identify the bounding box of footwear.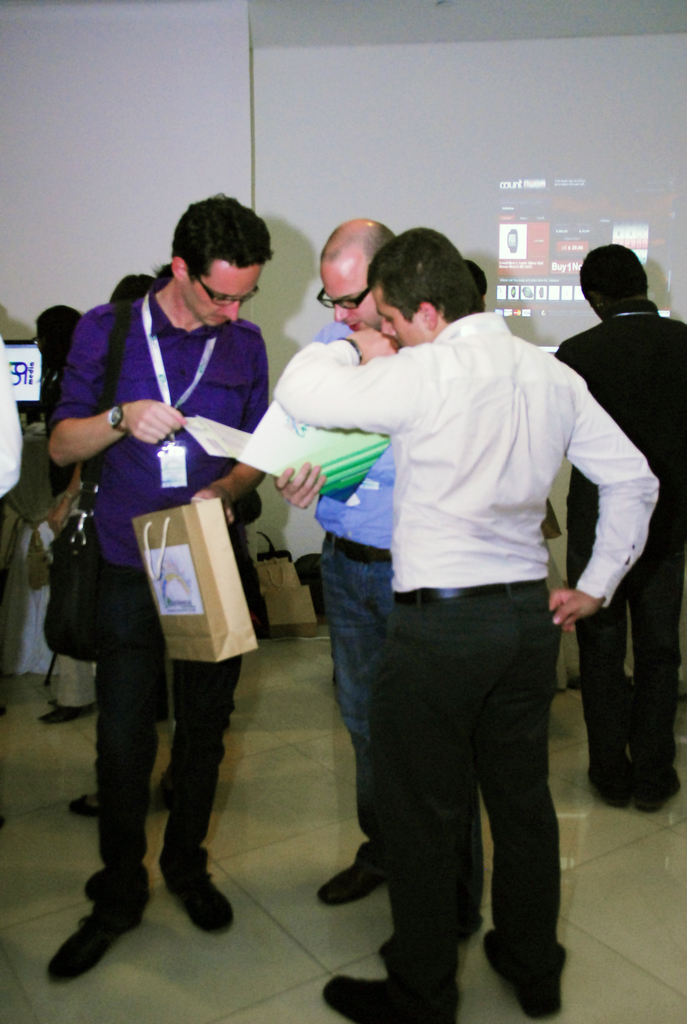
[322,973,457,1023].
